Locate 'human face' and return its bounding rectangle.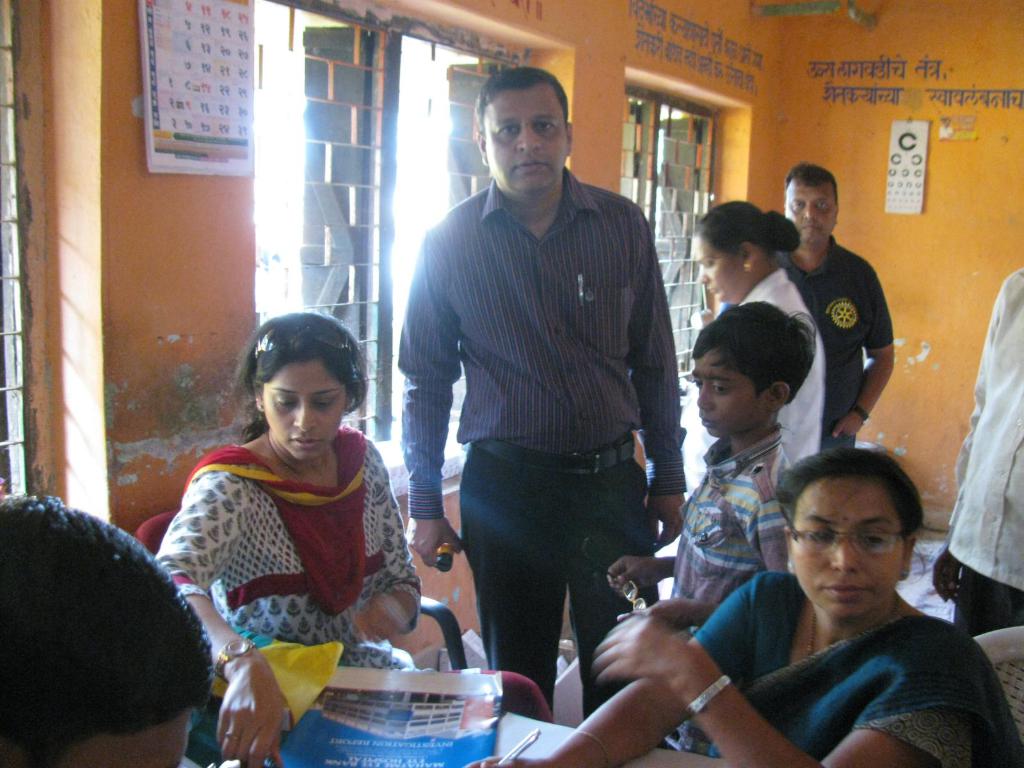
BBox(692, 236, 739, 306).
